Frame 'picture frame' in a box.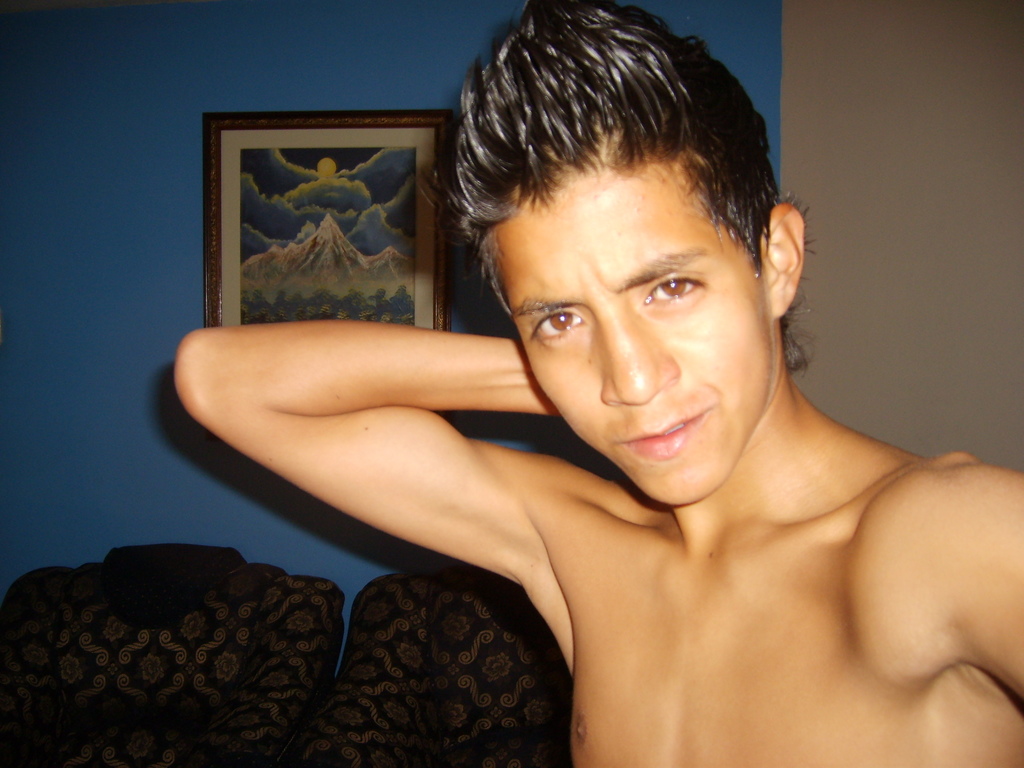
box=[194, 107, 459, 377].
